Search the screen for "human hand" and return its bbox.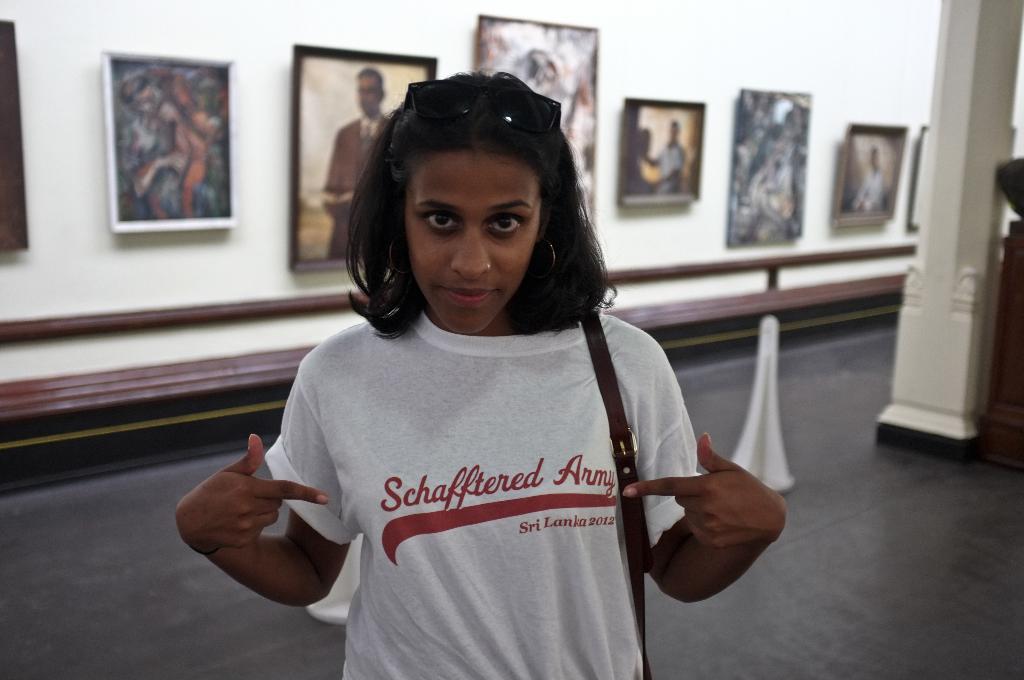
Found: Rect(623, 432, 788, 553).
